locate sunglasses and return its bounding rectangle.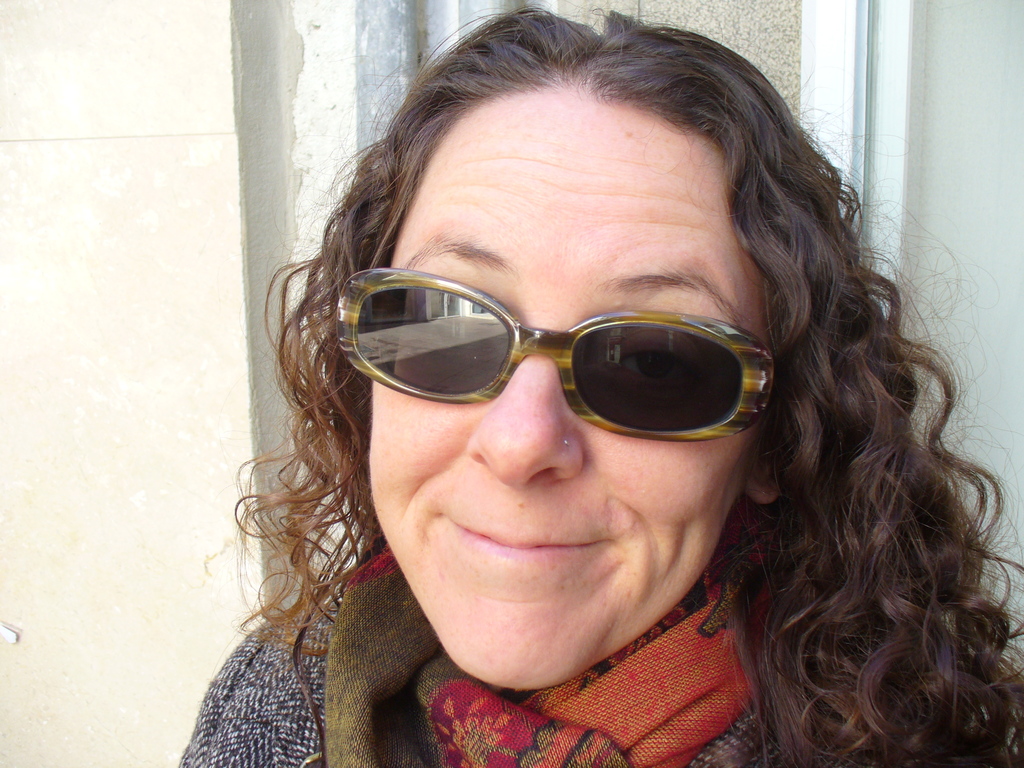
BBox(335, 269, 776, 444).
